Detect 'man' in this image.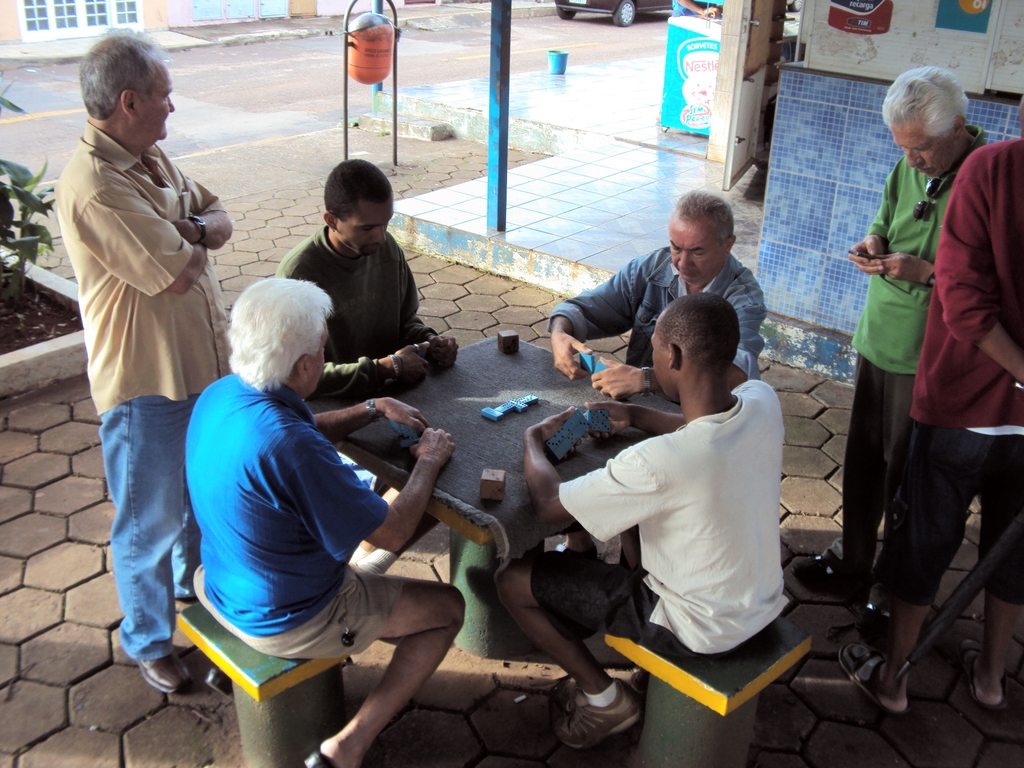
Detection: [left=50, top=53, right=232, bottom=674].
